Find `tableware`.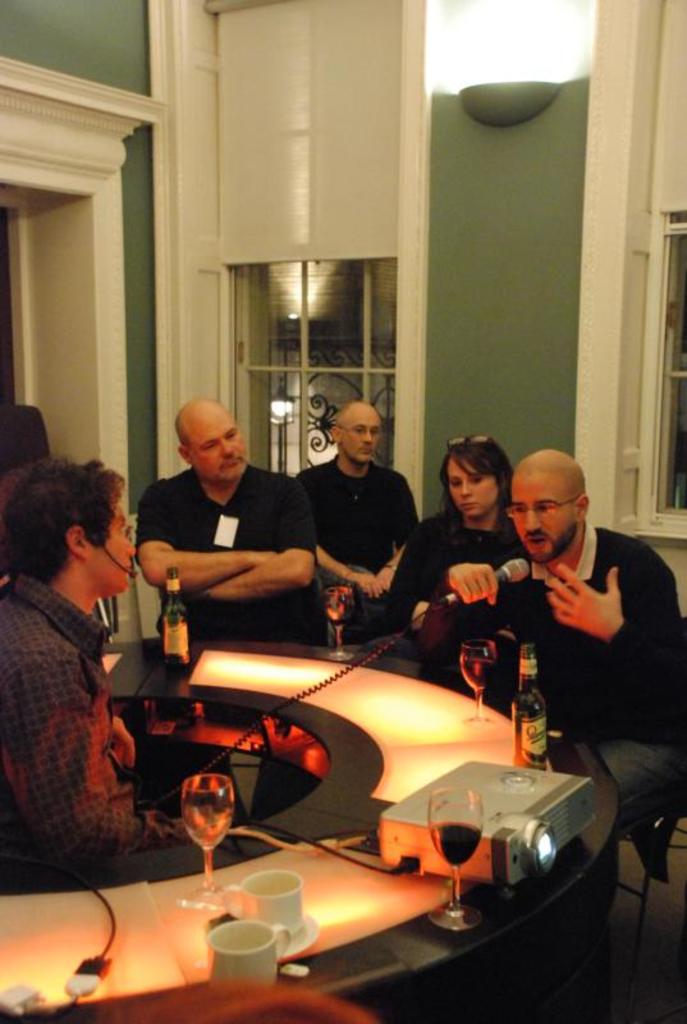
<bbox>220, 863, 306, 942</bbox>.
